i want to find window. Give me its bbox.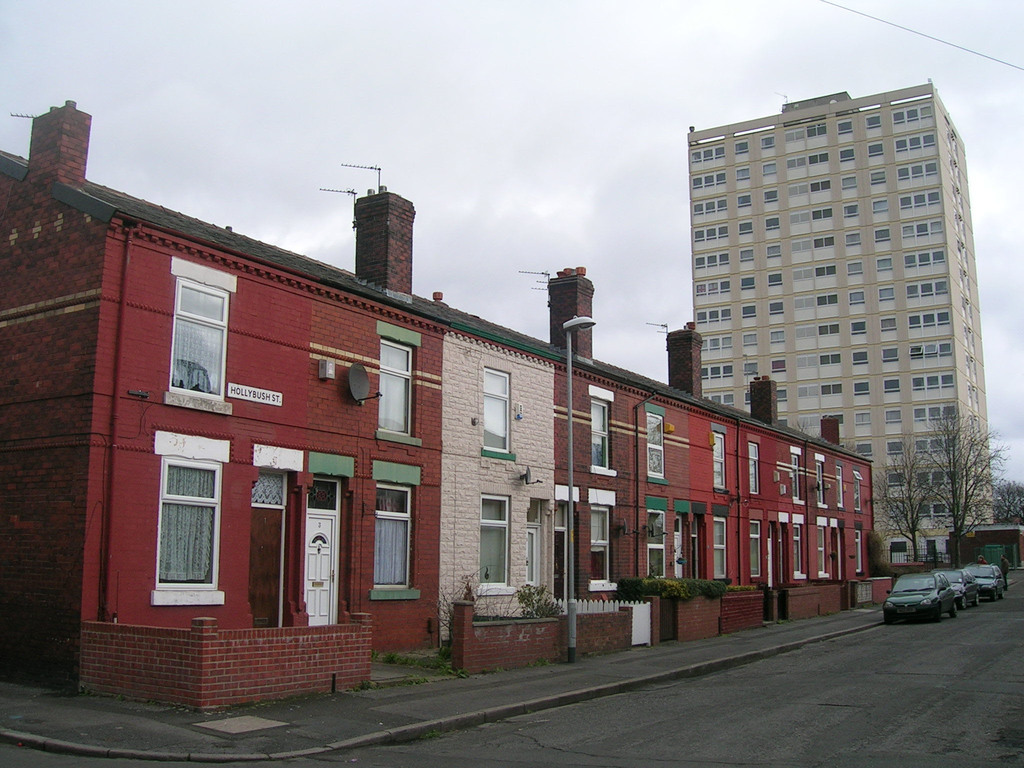
bbox=(792, 516, 804, 579).
